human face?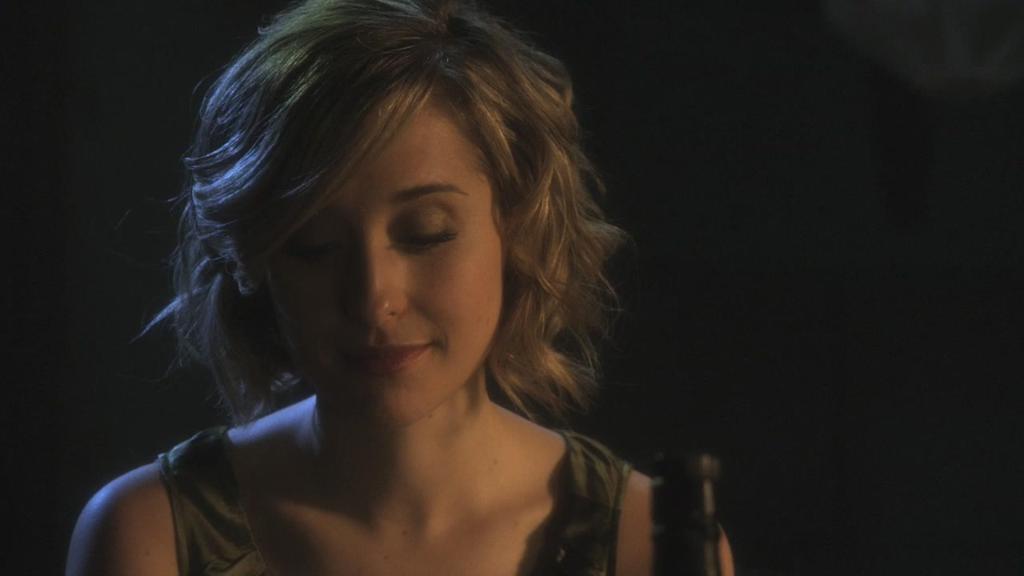
[x1=262, y1=110, x2=498, y2=431]
